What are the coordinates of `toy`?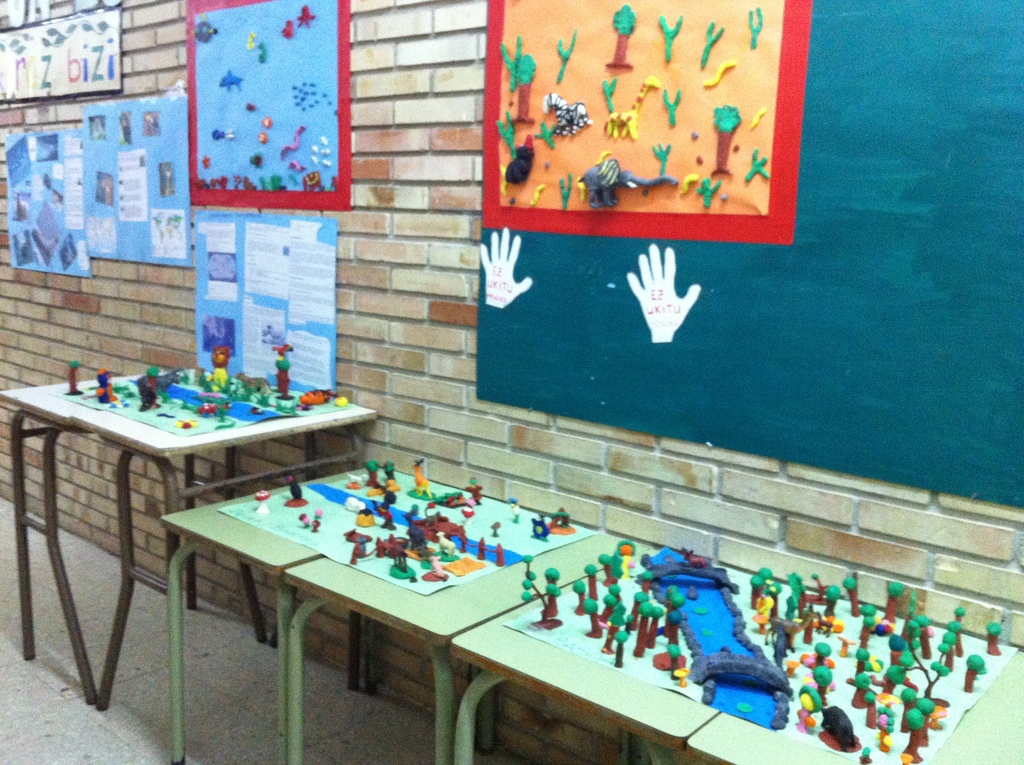
crop(316, 507, 321, 527).
